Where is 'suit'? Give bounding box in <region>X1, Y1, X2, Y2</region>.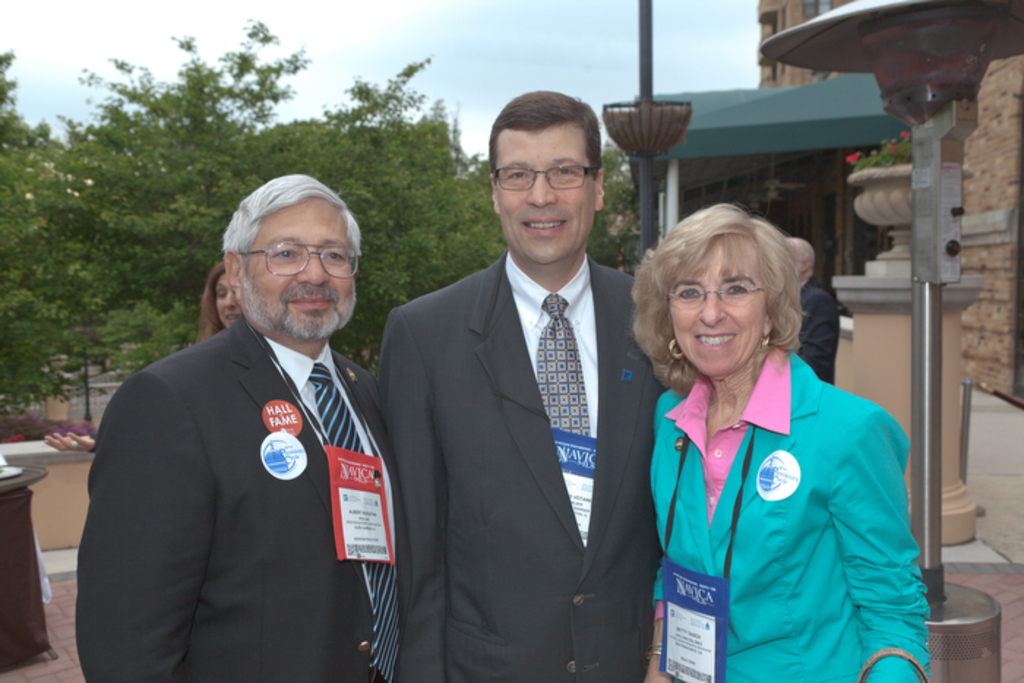
<region>75, 312, 413, 679</region>.
